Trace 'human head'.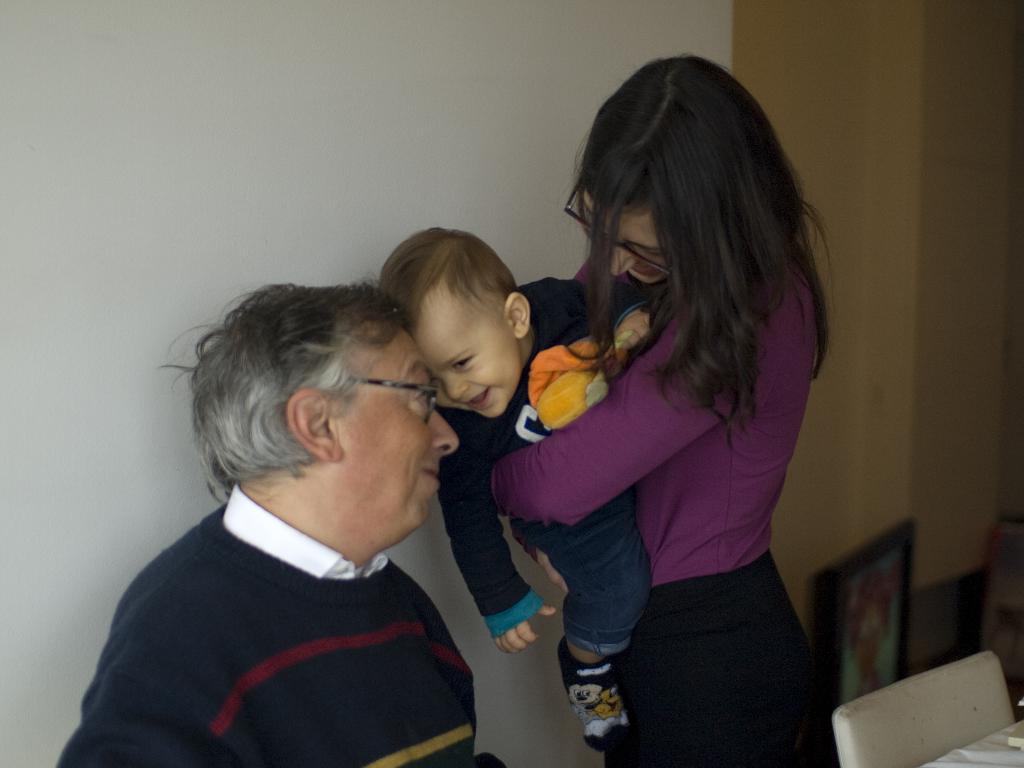
Traced to select_region(579, 53, 764, 284).
